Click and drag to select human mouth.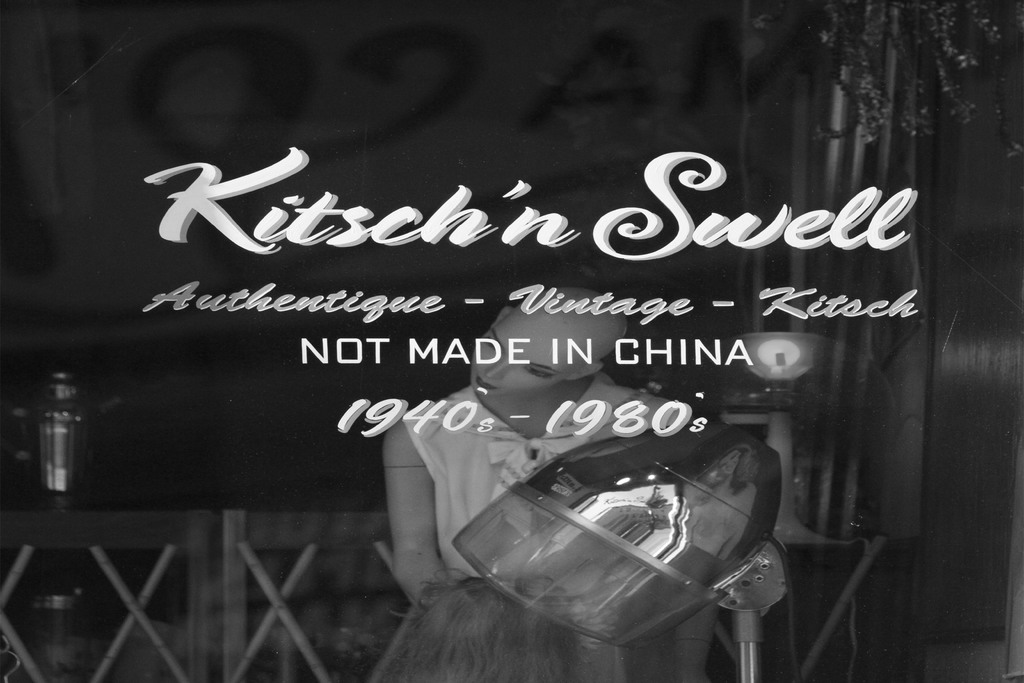
Selection: {"x1": 478, "y1": 377, "x2": 490, "y2": 390}.
